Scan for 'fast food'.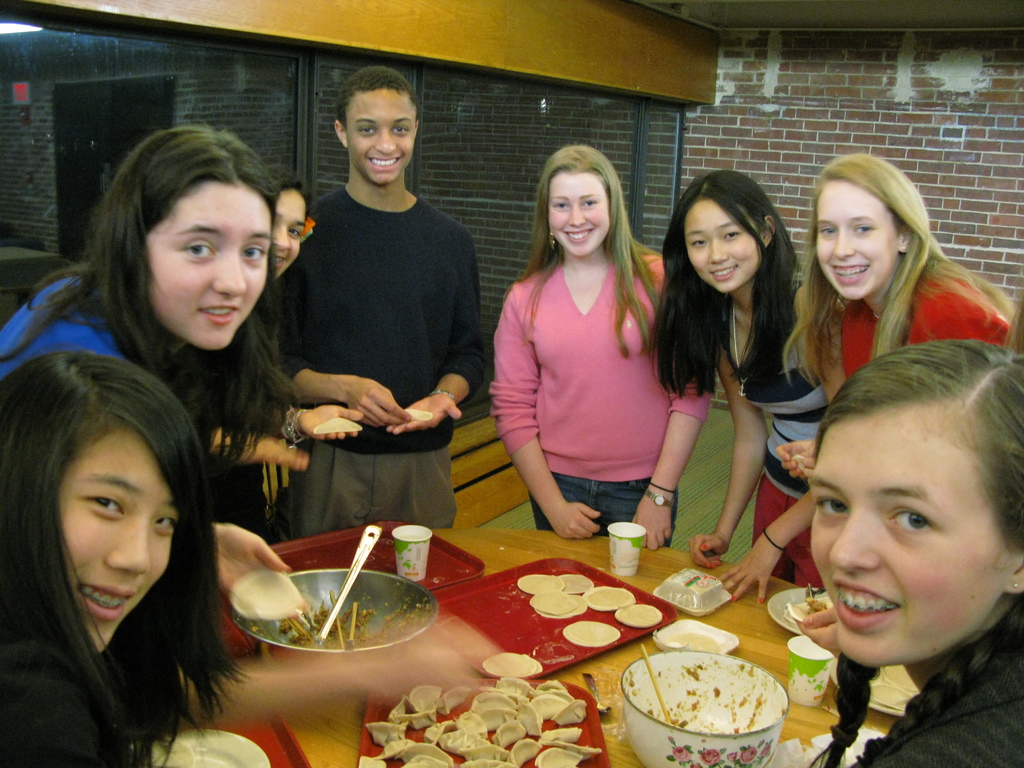
Scan result: pyautogui.locateOnScreen(530, 593, 585, 620).
